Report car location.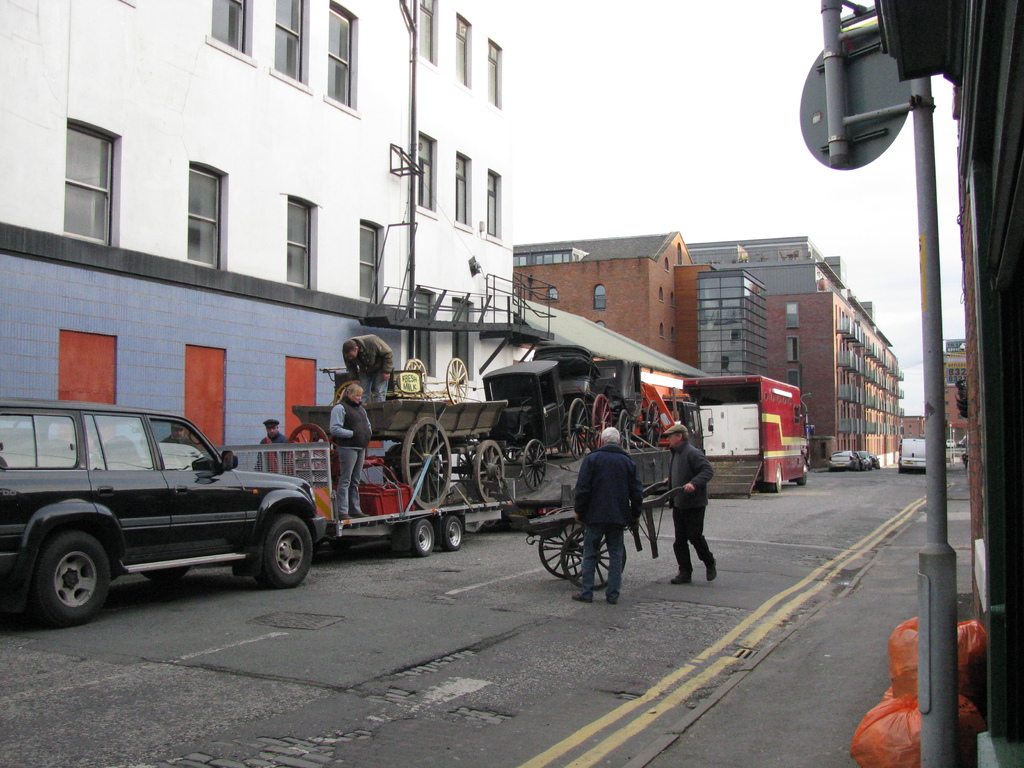
Report: Rect(858, 450, 880, 474).
